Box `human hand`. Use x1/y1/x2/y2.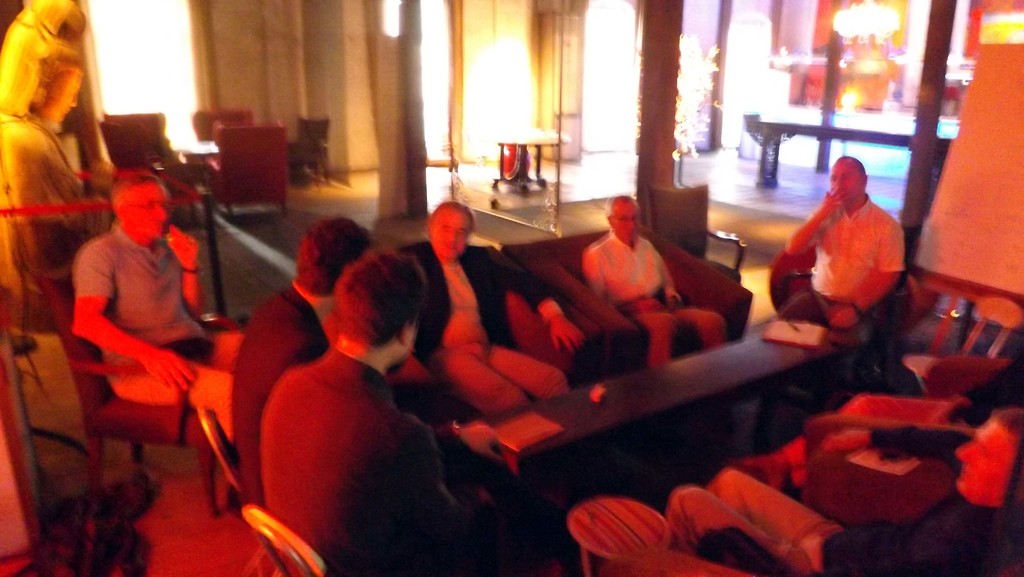
829/305/859/332.
